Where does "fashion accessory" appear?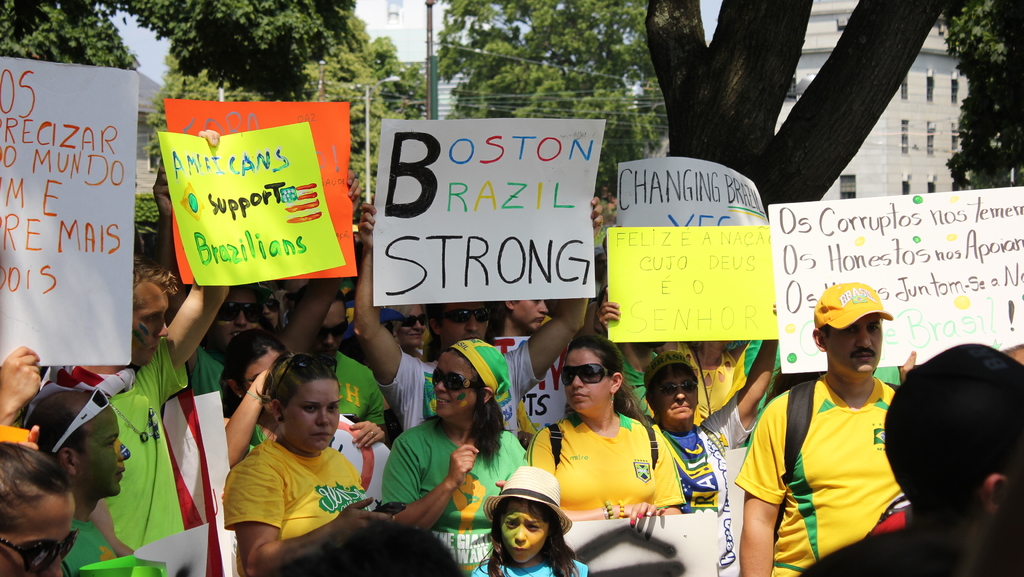
Appears at 259:296:281:313.
